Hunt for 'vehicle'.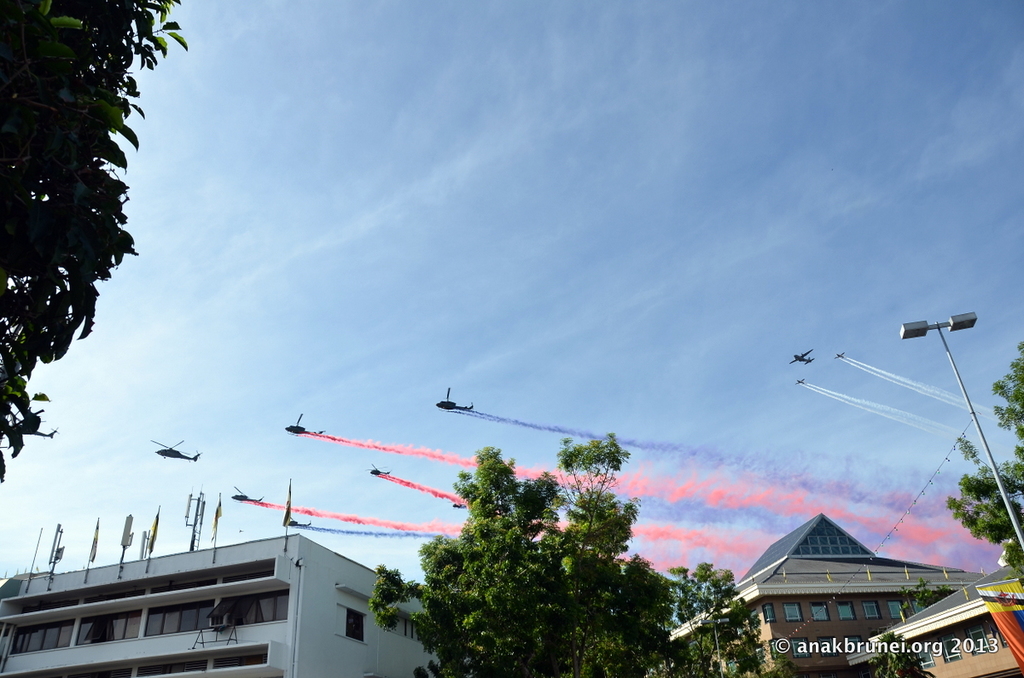
Hunted down at <region>231, 481, 268, 505</region>.
